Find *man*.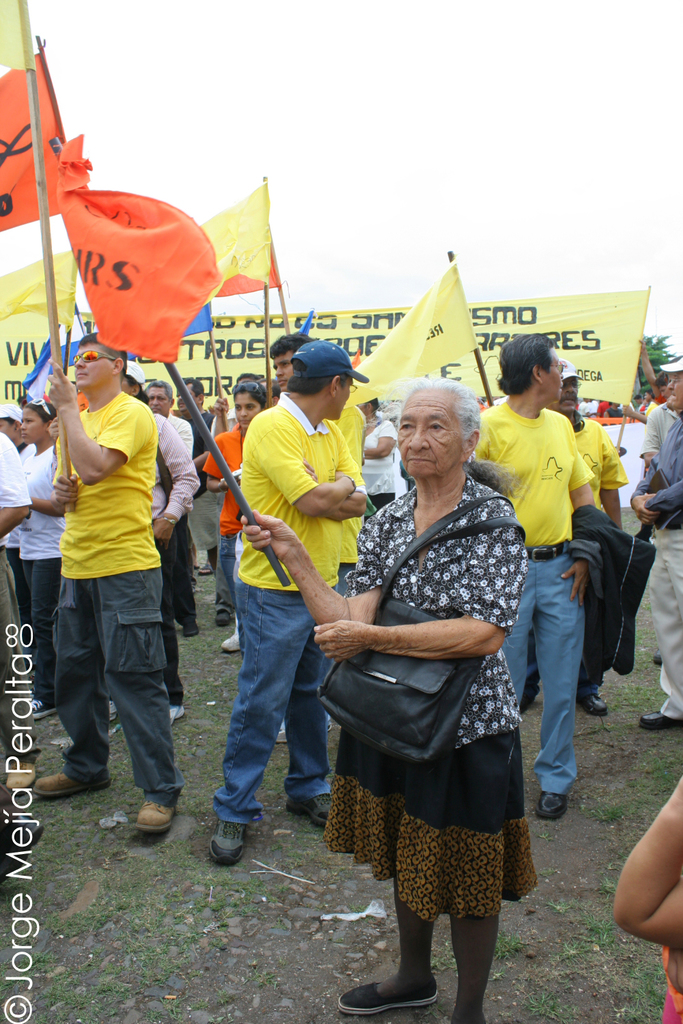
<box>143,371,194,640</box>.
